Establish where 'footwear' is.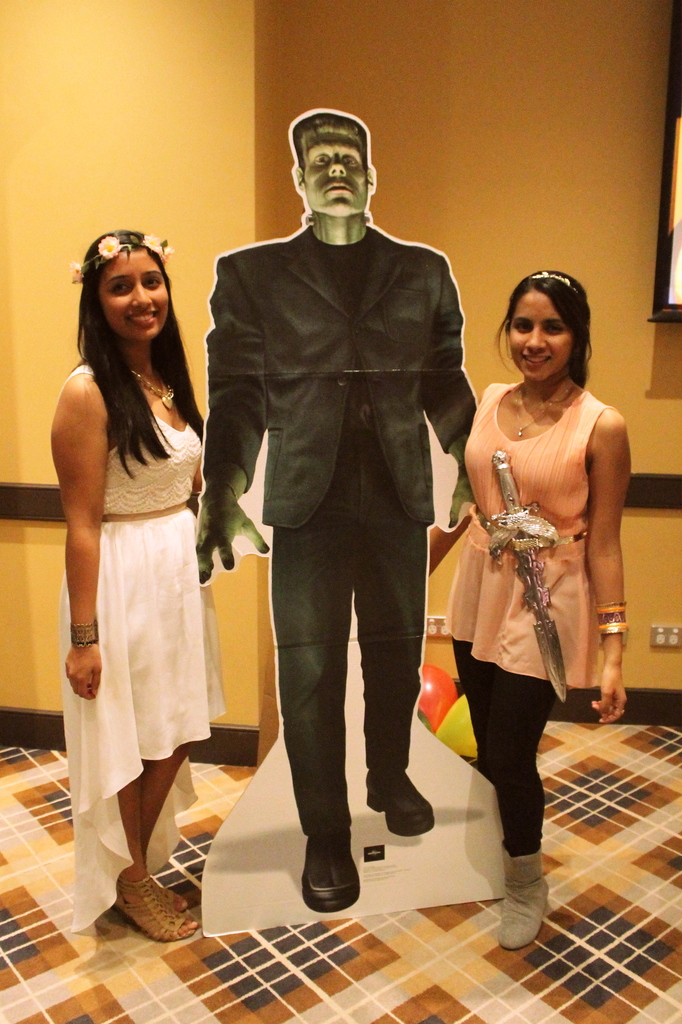
Established at <region>304, 822, 358, 905</region>.
